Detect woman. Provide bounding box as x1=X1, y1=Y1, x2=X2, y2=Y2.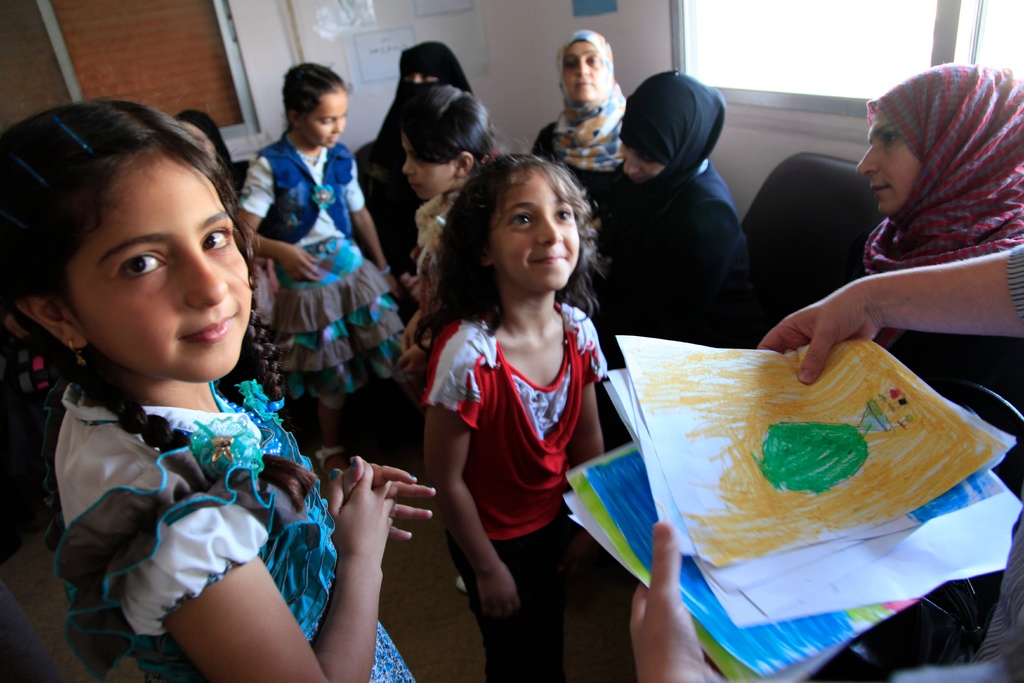
x1=826, y1=61, x2=1023, y2=682.
